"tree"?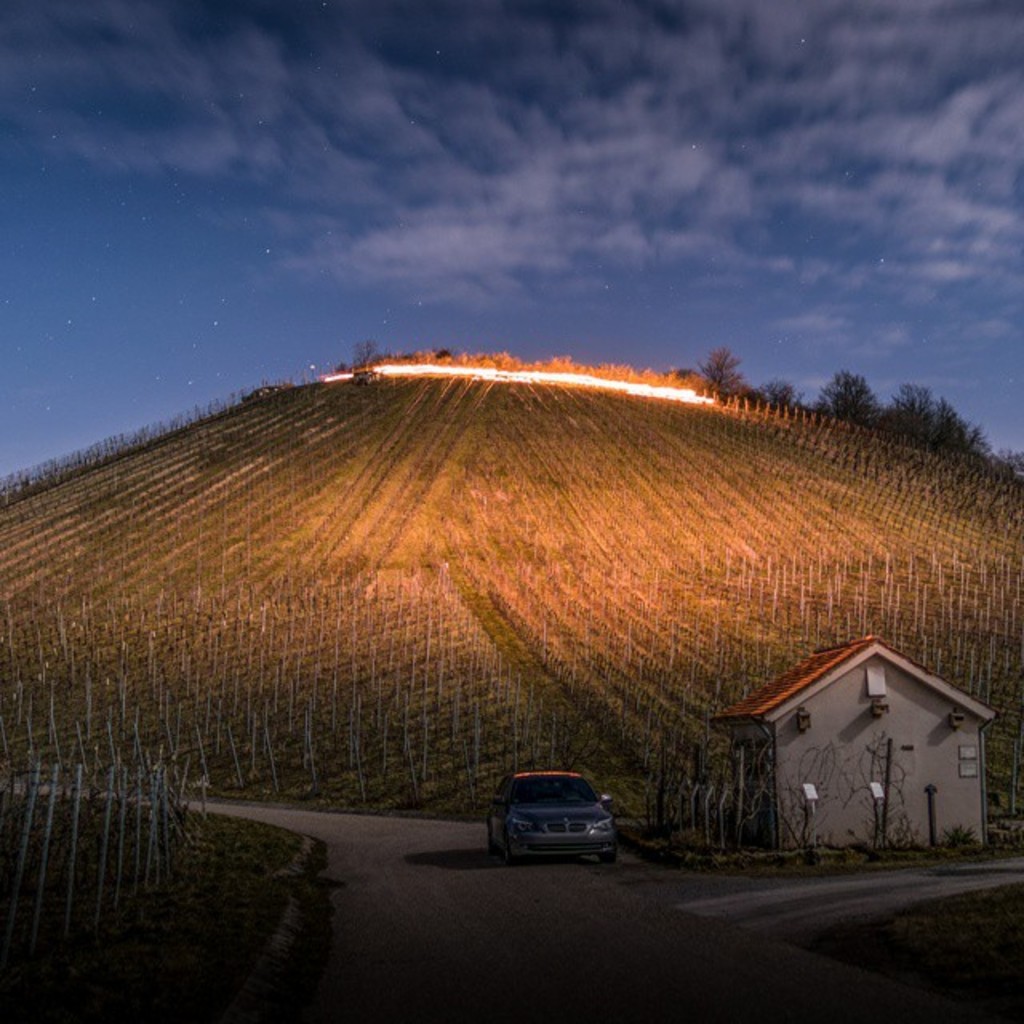
rect(691, 342, 754, 398)
